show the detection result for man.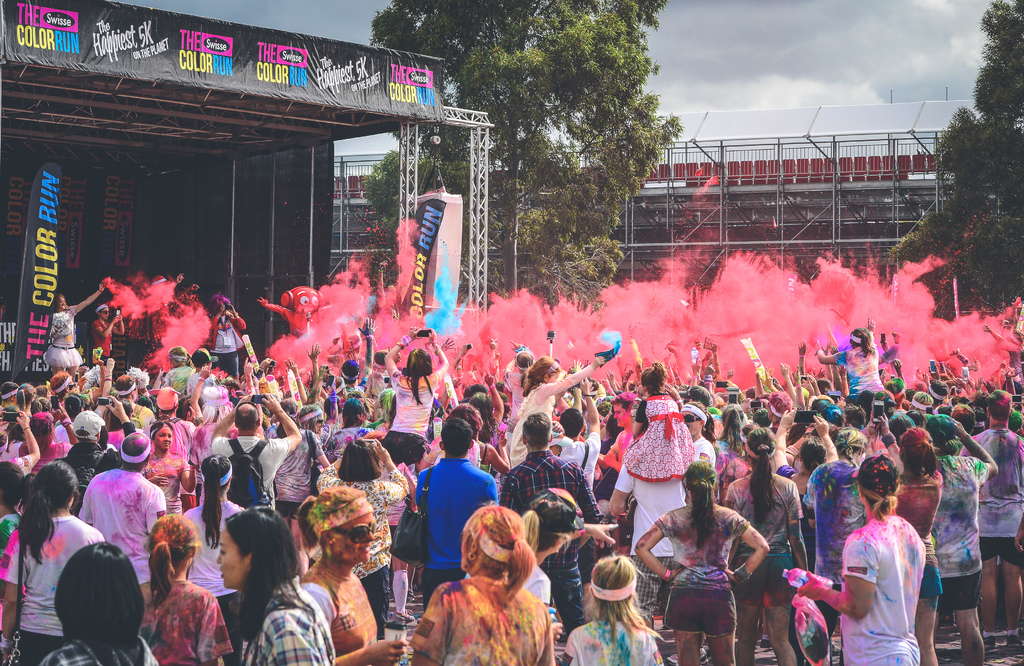
Rect(144, 384, 195, 510).
